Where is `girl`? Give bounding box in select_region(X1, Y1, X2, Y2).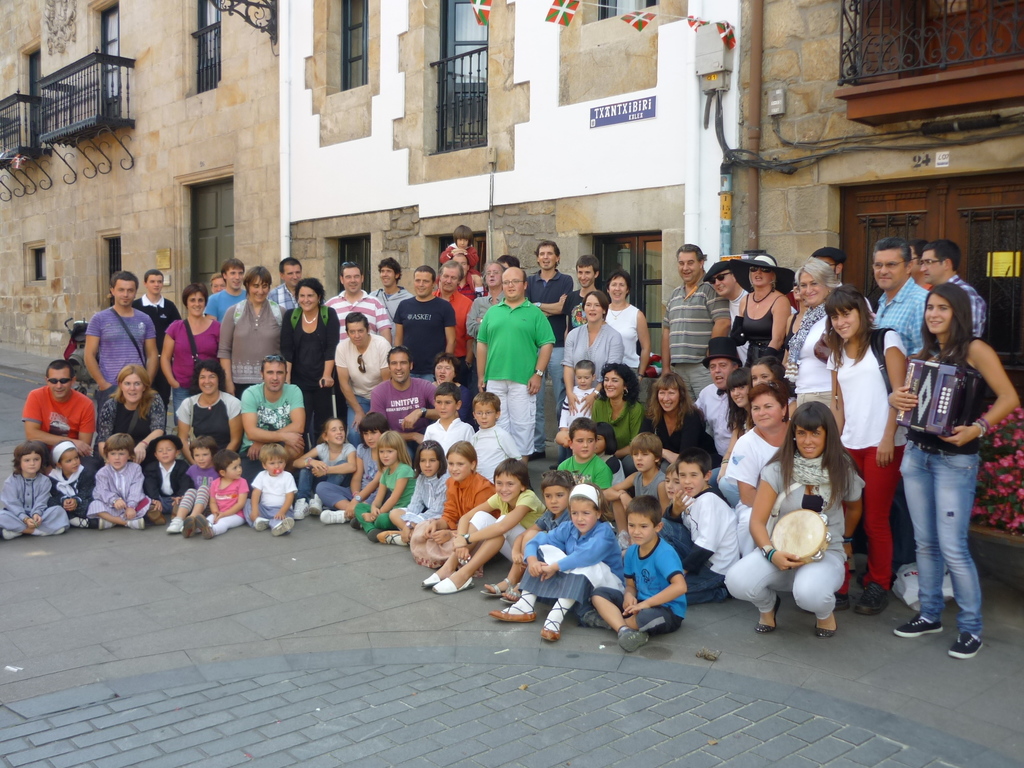
select_region(172, 361, 241, 451).
